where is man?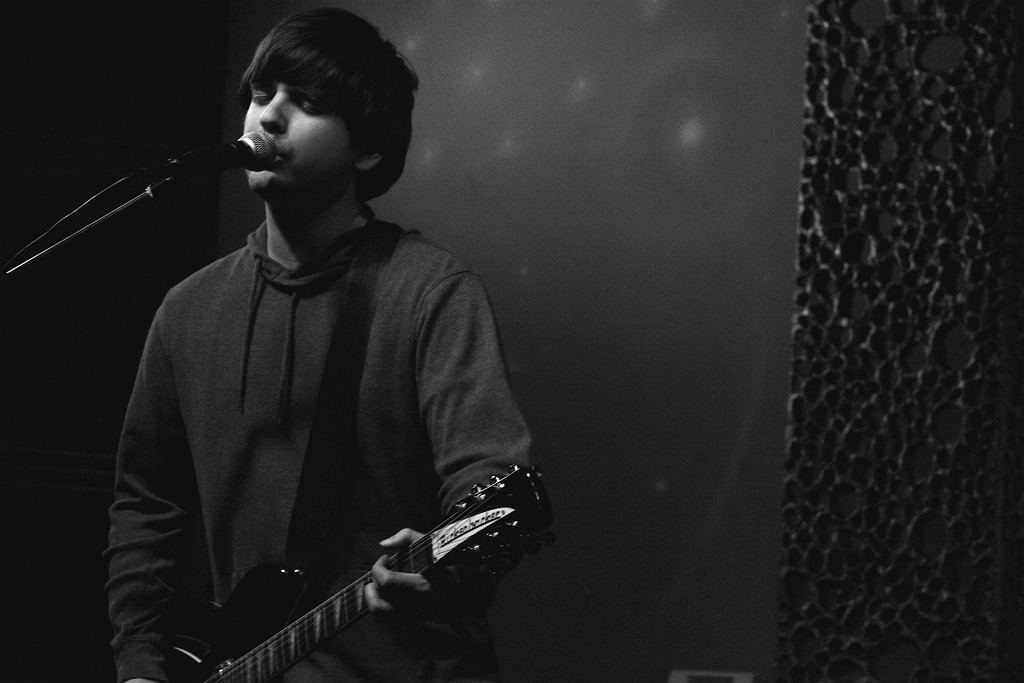
[40, 0, 605, 669].
